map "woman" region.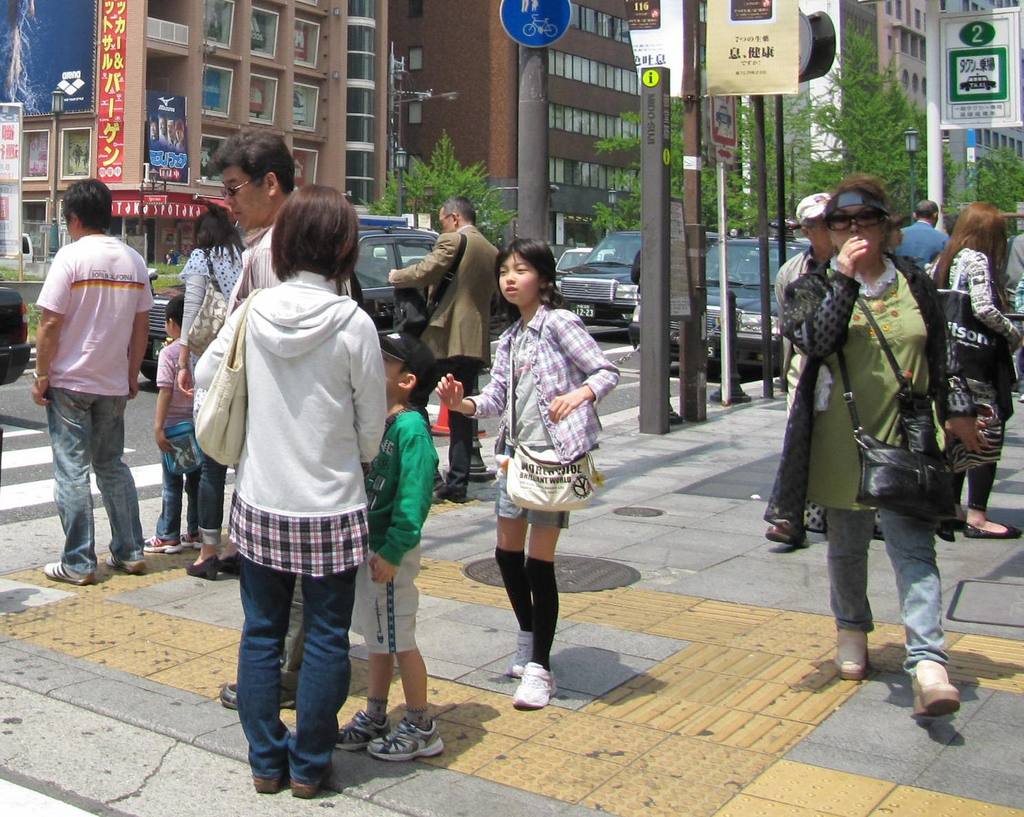
Mapped to locate(173, 206, 256, 578).
